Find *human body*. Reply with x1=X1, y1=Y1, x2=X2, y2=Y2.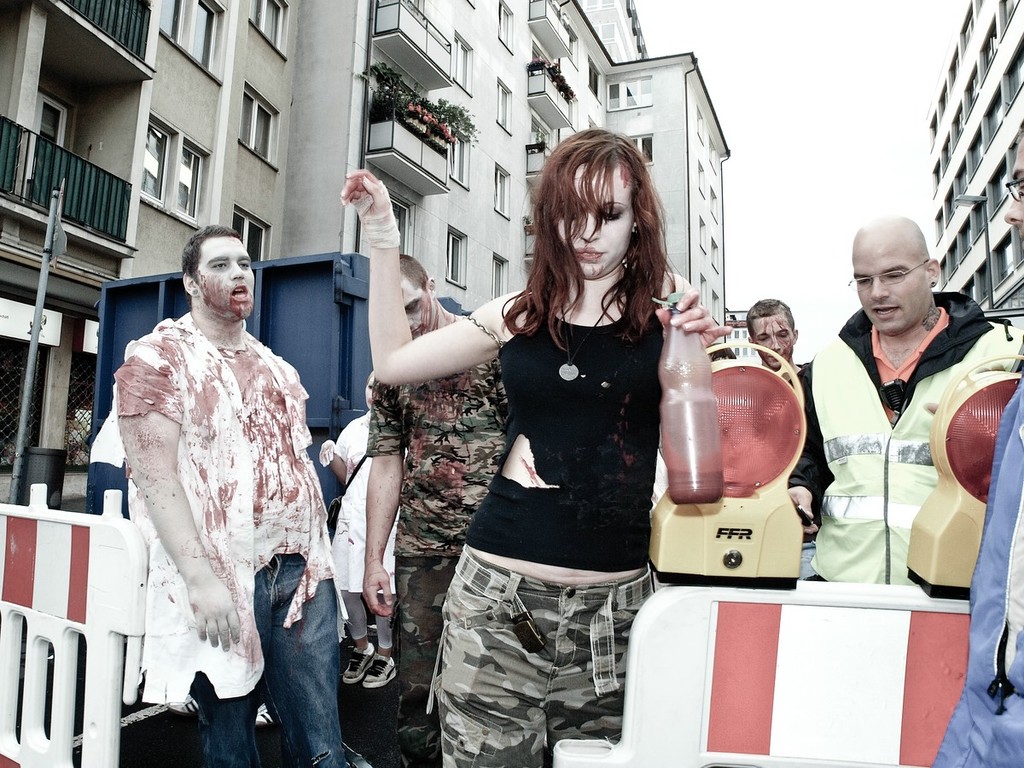
x1=935, y1=126, x2=1023, y2=767.
